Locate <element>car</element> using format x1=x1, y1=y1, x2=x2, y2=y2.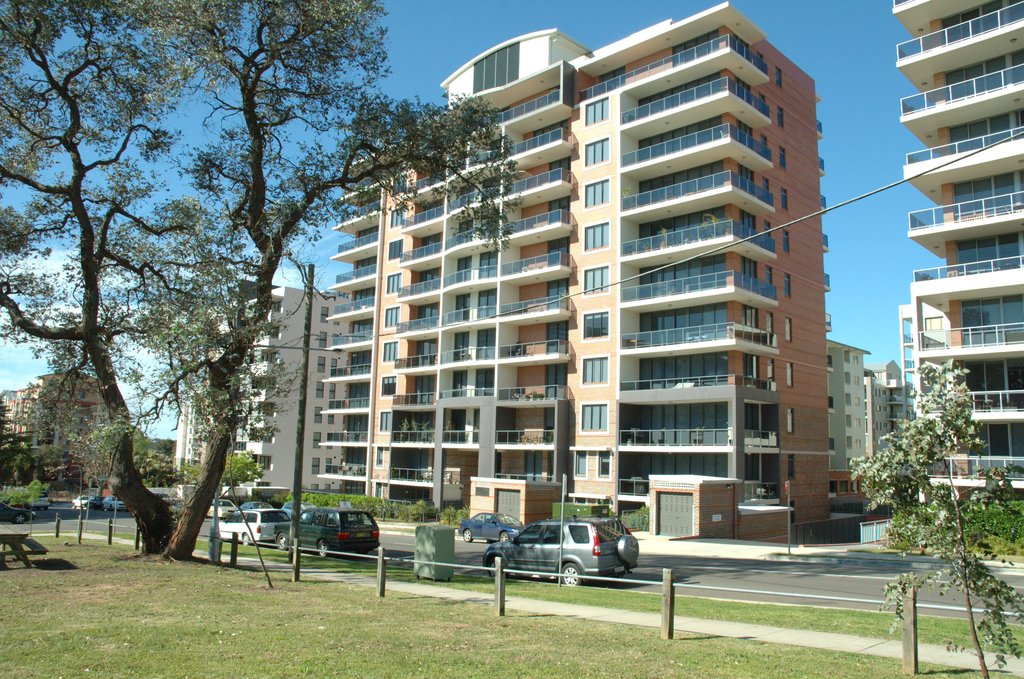
x1=456, y1=514, x2=519, y2=546.
